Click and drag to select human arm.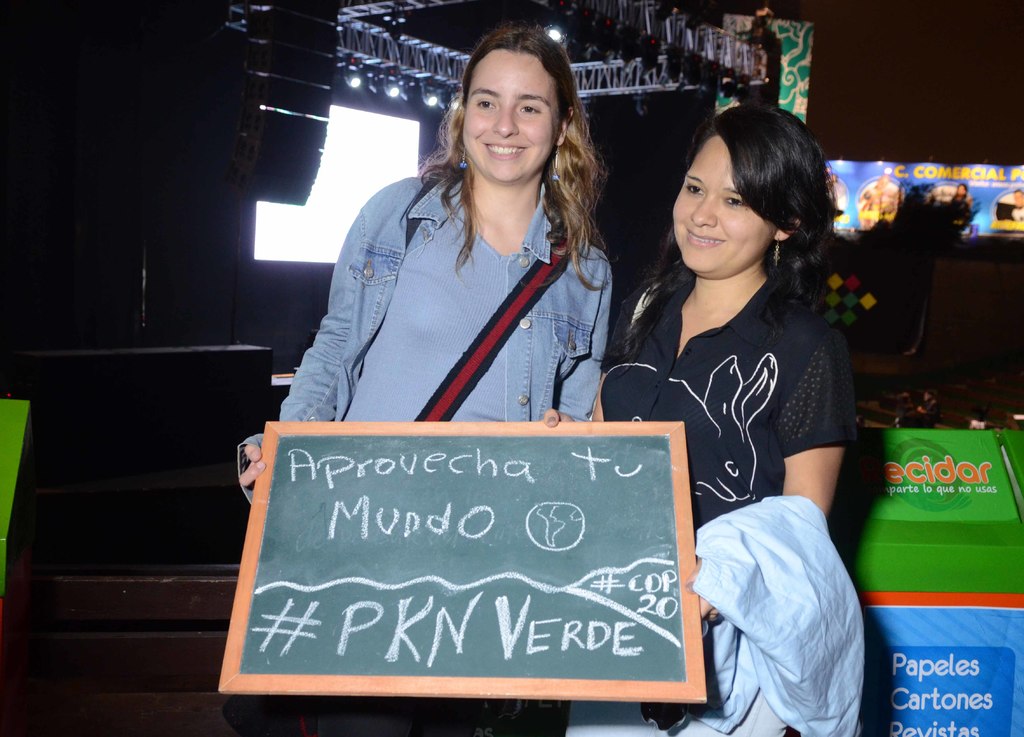
Selection: (left=536, top=237, right=625, bottom=432).
